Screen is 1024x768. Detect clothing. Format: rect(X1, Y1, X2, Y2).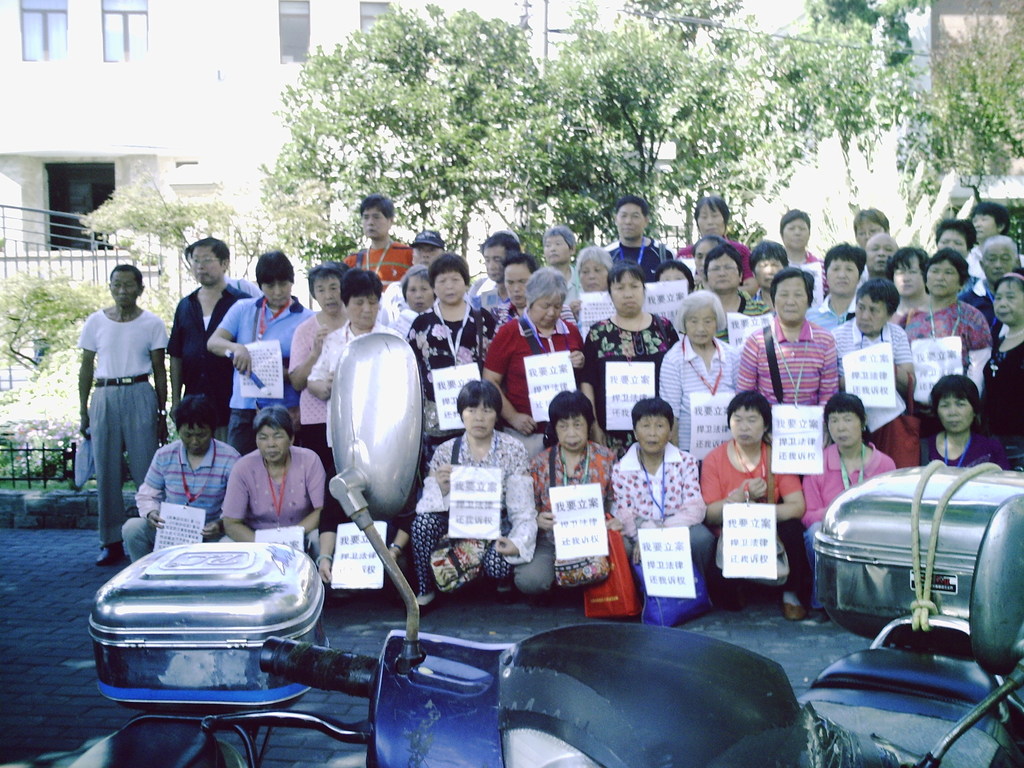
rect(588, 311, 686, 410).
